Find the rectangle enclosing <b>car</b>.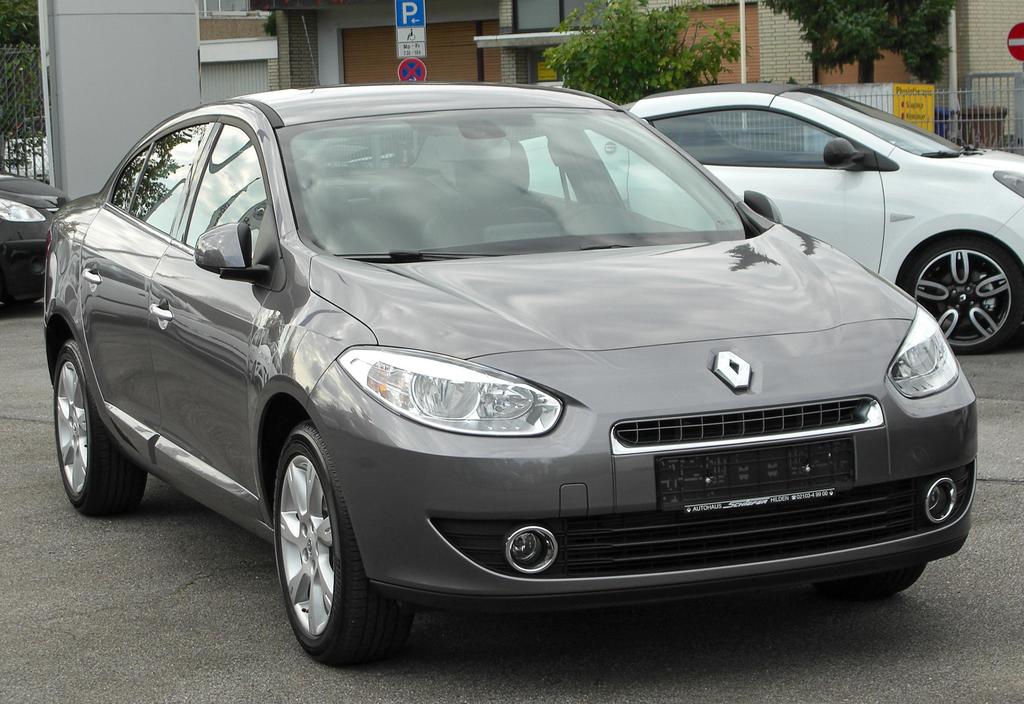
bbox(0, 166, 72, 301).
